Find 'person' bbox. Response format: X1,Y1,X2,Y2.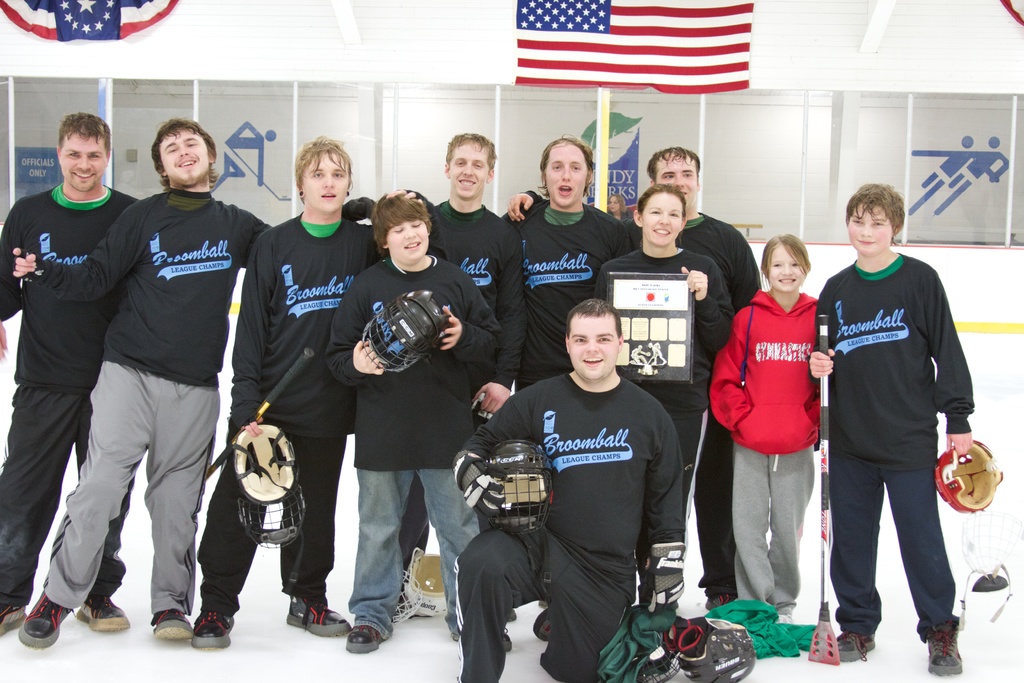
4,117,381,652.
